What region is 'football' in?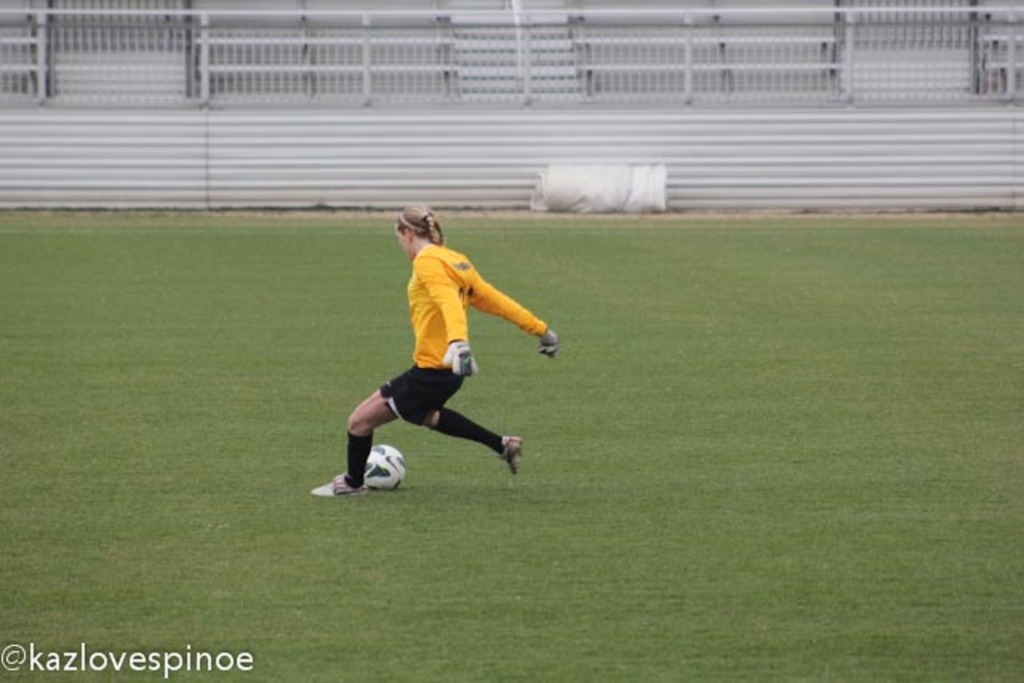
{"x1": 365, "y1": 445, "x2": 408, "y2": 493}.
